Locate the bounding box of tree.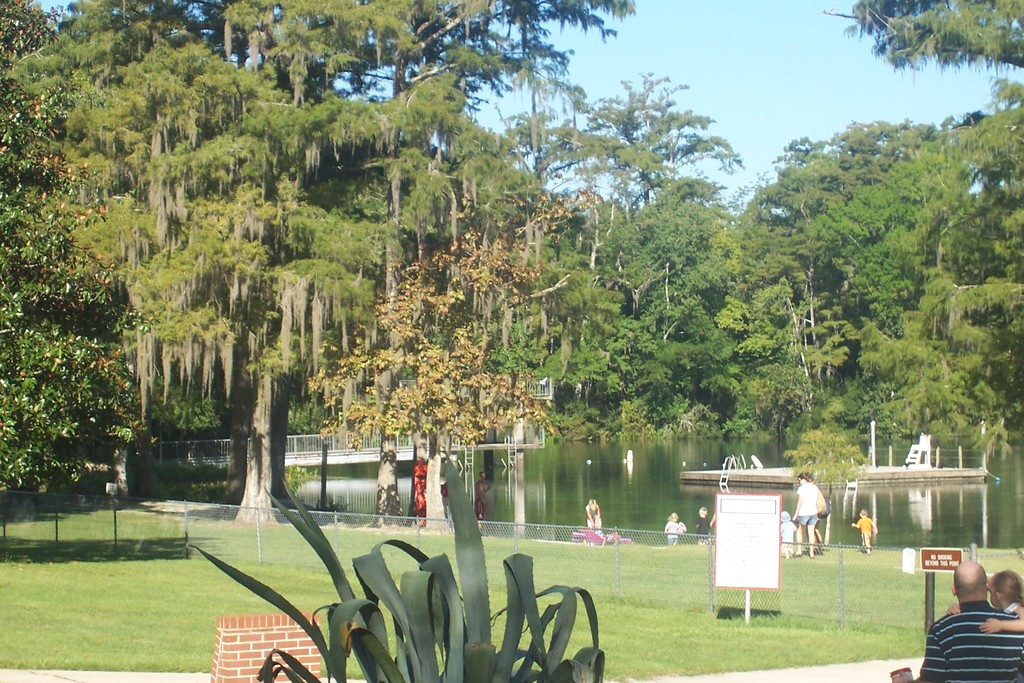
Bounding box: locate(813, 0, 1023, 462).
